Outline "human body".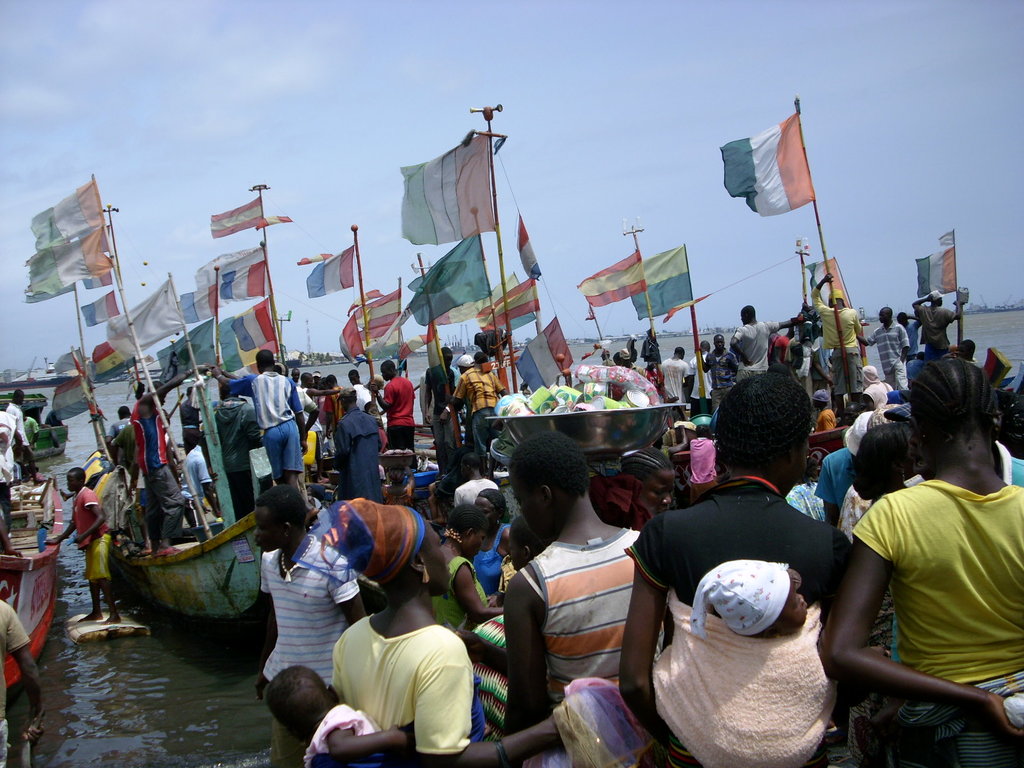
Outline: pyautogui.locateOnScreen(497, 524, 647, 767).
